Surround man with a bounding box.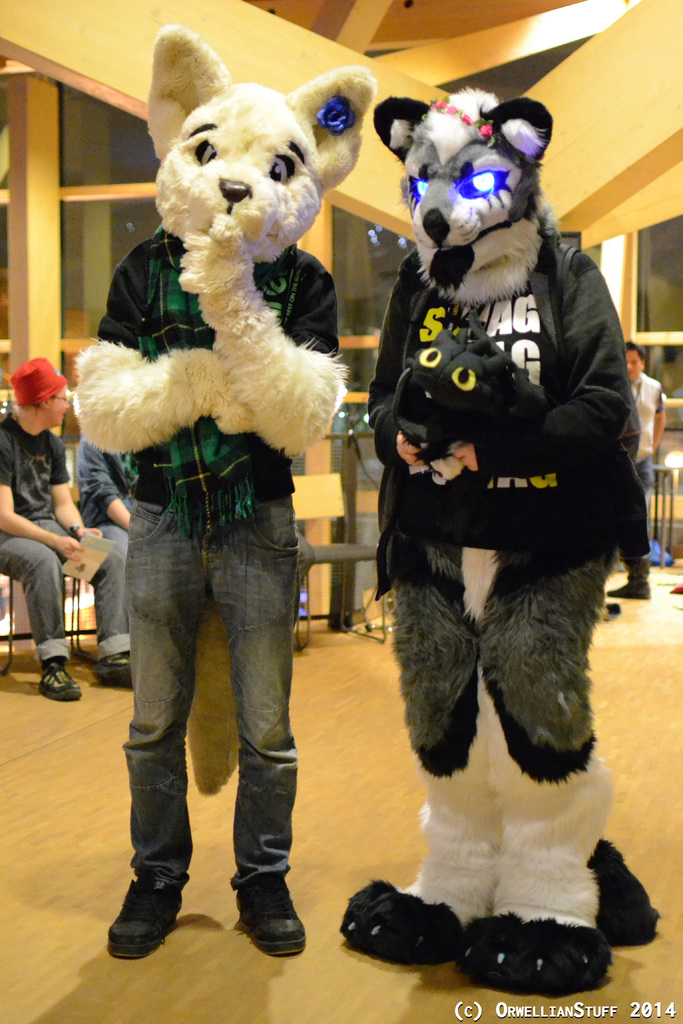
44 0 379 906.
